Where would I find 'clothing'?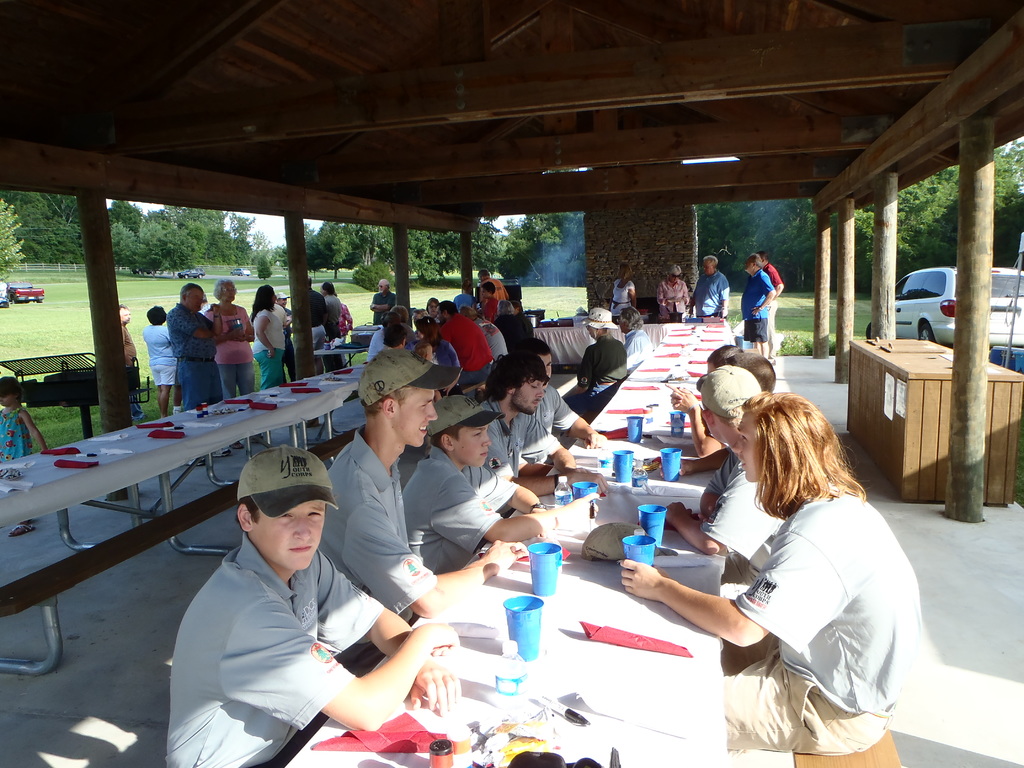
At 166, 483, 368, 742.
